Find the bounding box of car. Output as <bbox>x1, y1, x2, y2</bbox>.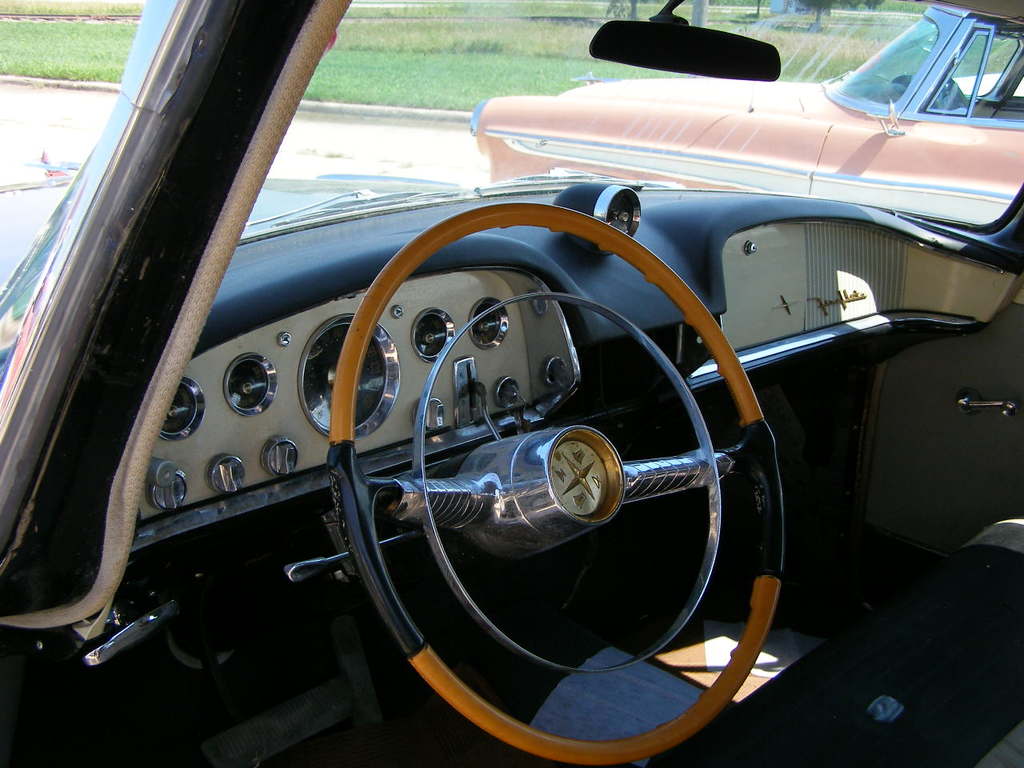
<bbox>38, 34, 1019, 758</bbox>.
